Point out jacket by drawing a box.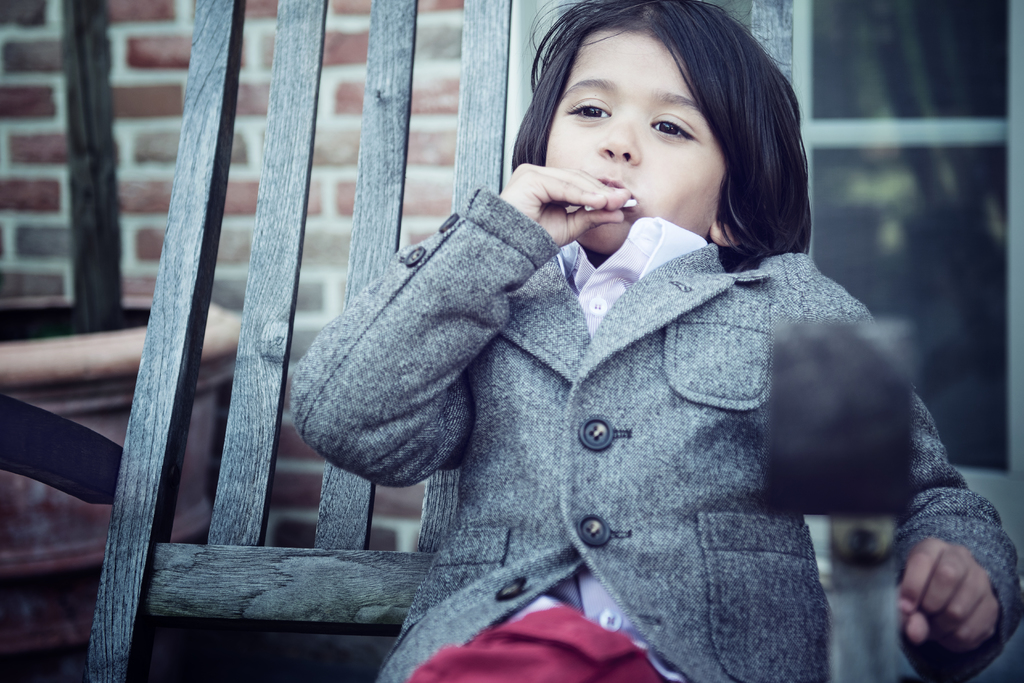
{"left": 286, "top": 186, "right": 1023, "bottom": 682}.
